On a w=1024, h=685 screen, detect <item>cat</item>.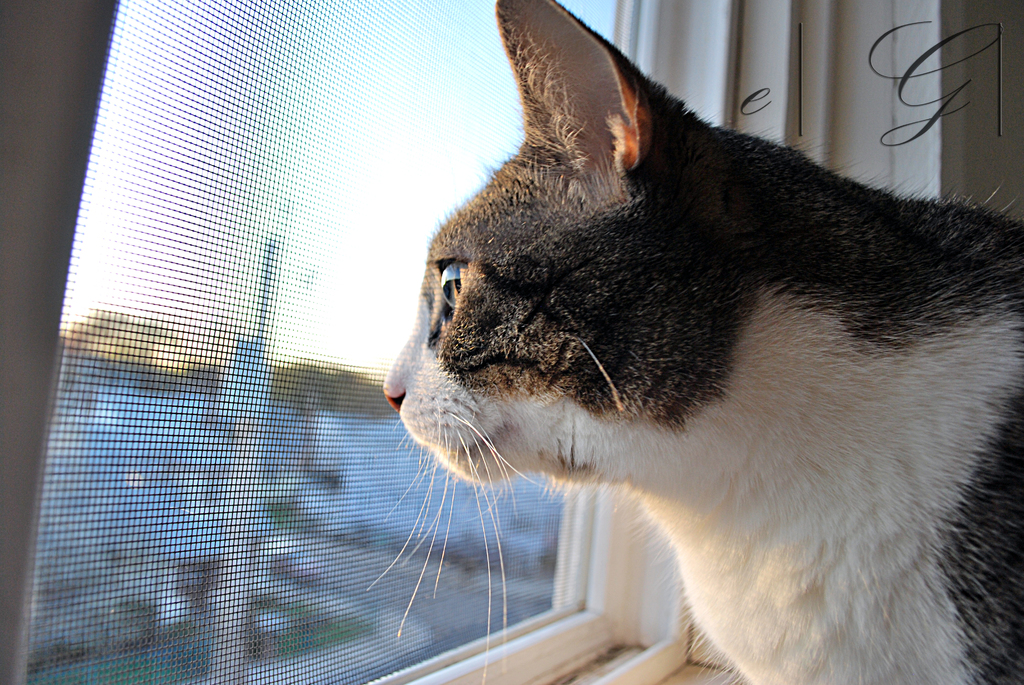
(353,2,1023,684).
